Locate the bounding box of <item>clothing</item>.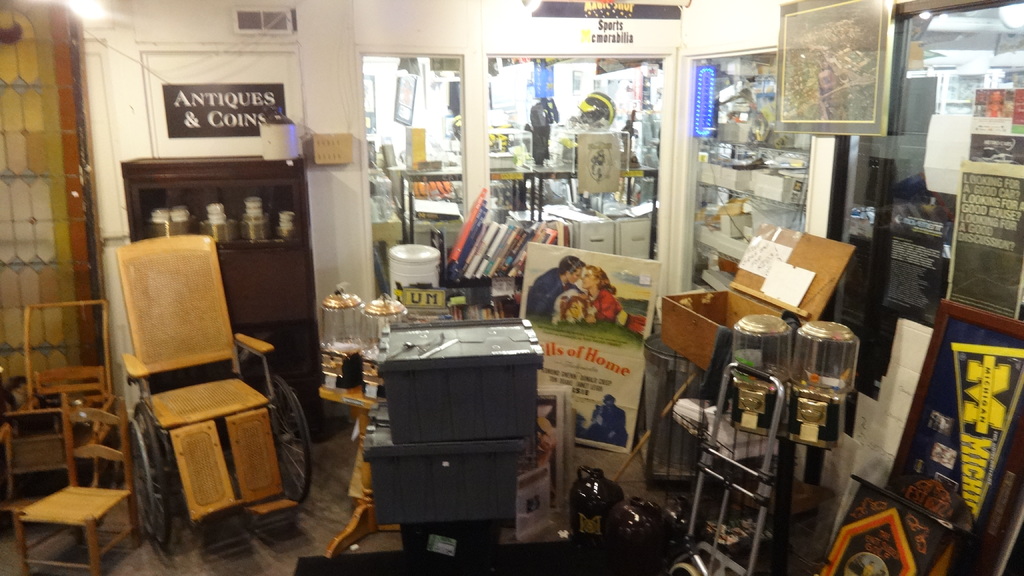
Bounding box: crop(587, 285, 650, 332).
